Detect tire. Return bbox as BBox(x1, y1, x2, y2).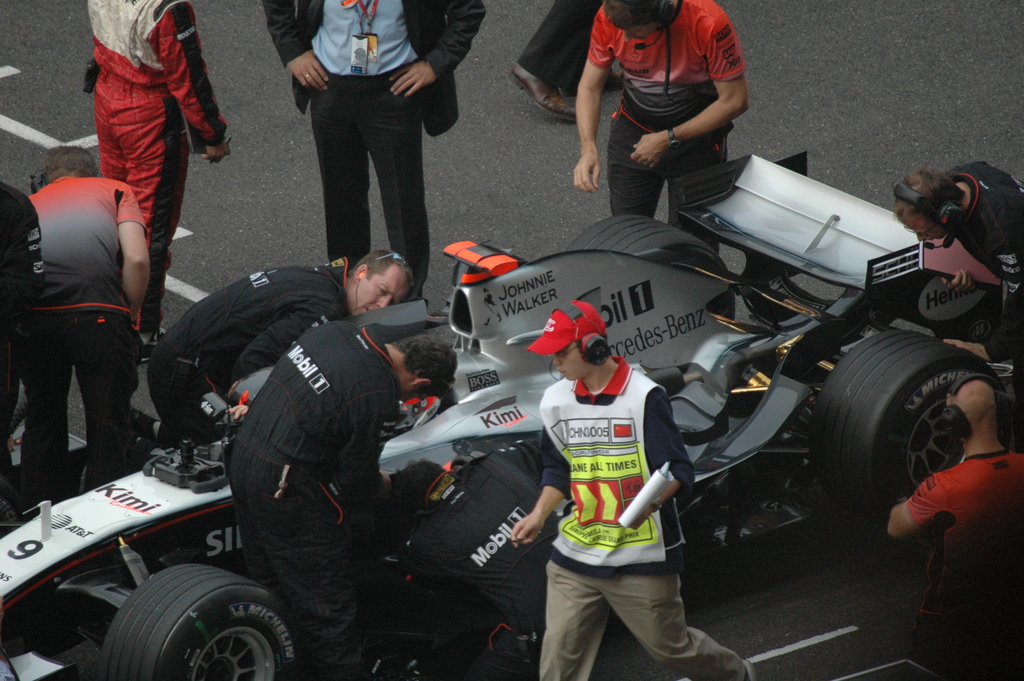
BBox(566, 217, 742, 327).
